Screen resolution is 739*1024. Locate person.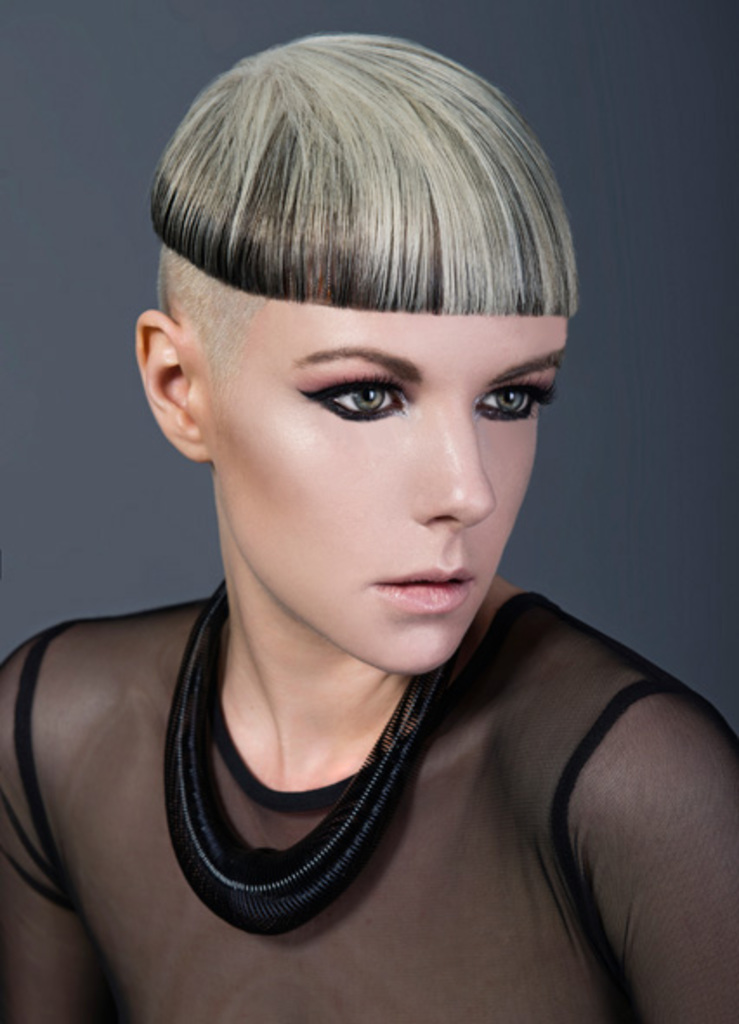
[0,40,737,1022].
